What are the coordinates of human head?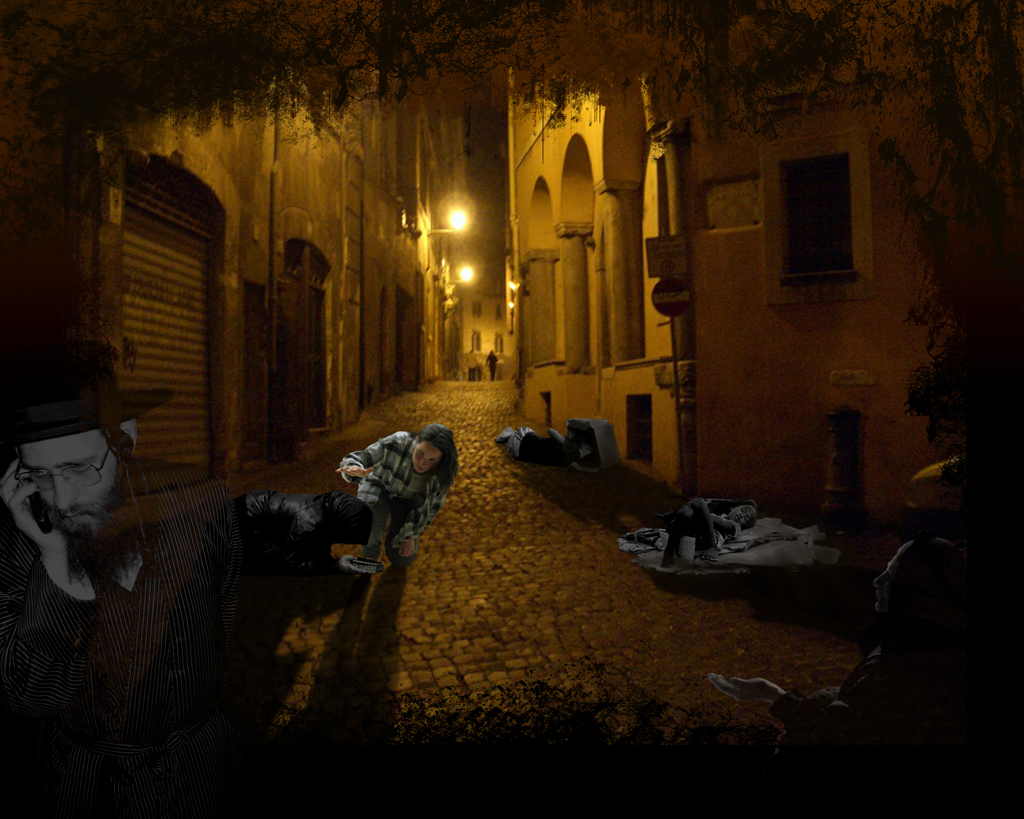
<box>867,543,958,618</box>.
